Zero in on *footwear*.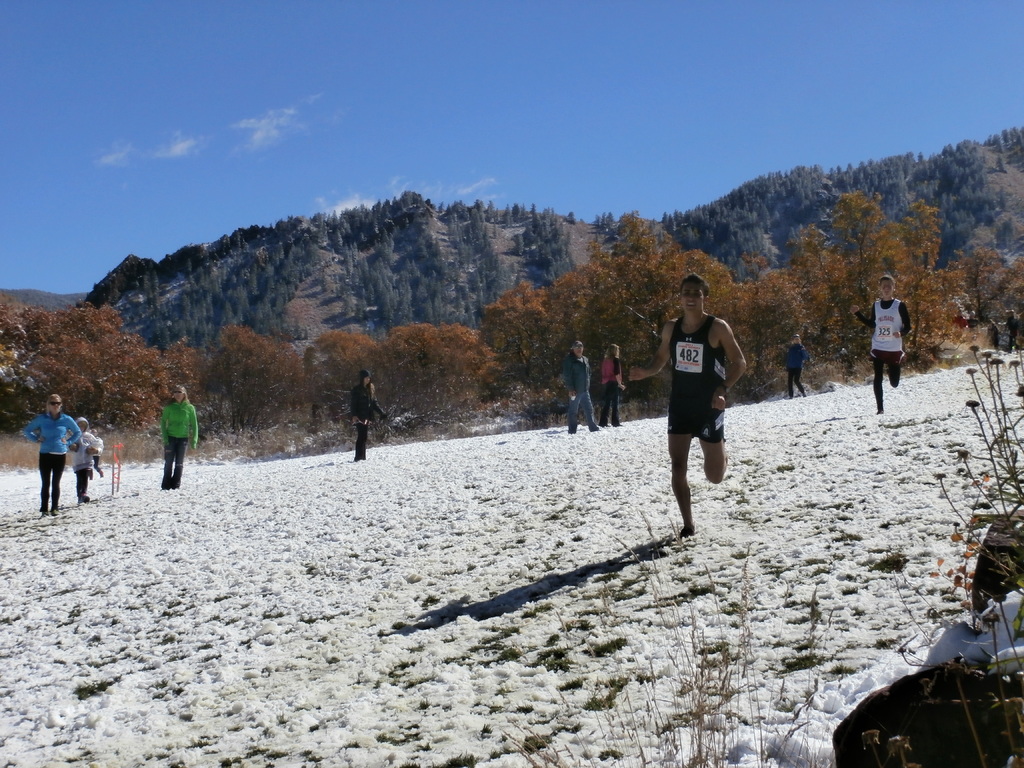
Zeroed in: (77,497,79,503).
